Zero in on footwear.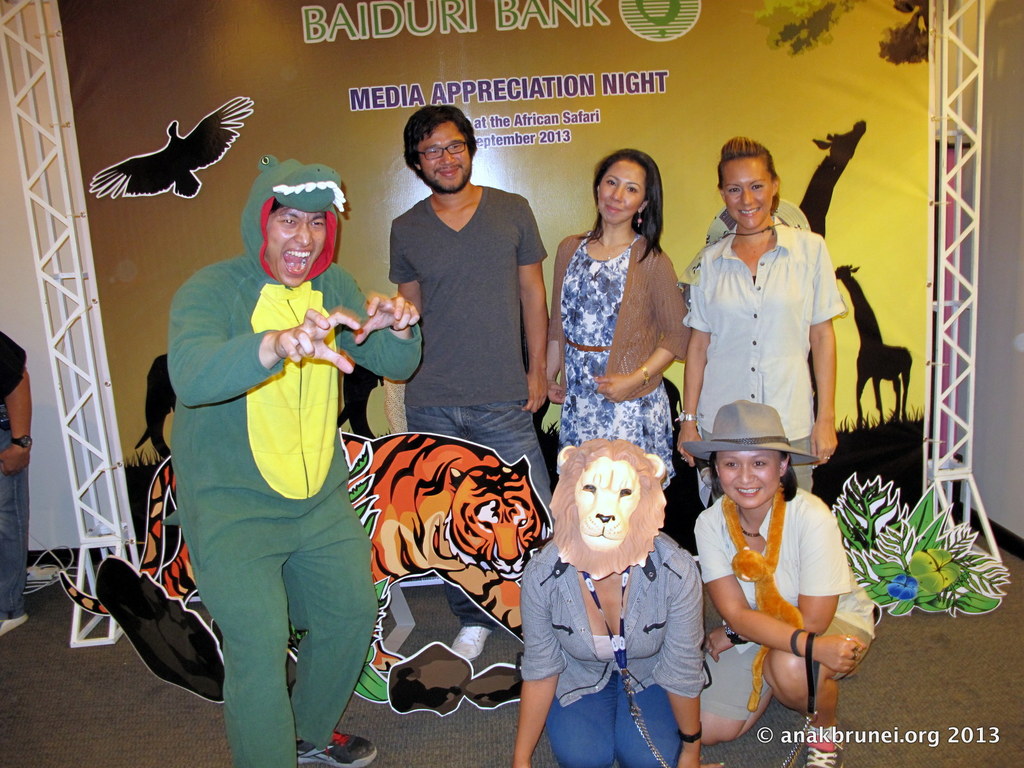
Zeroed in: box=[0, 612, 25, 635].
